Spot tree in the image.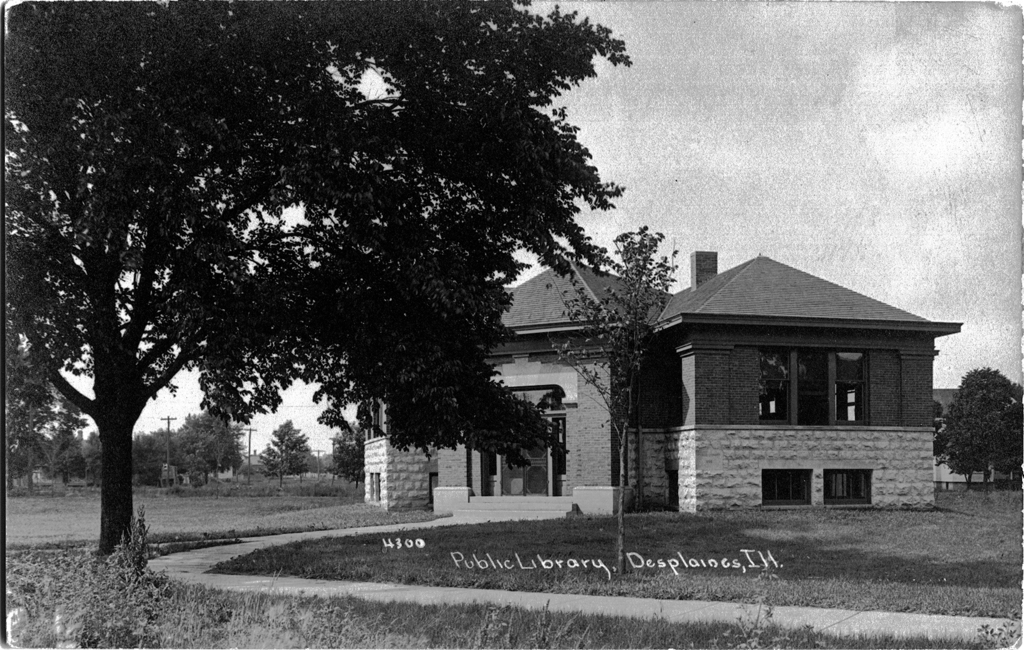
tree found at box=[130, 402, 249, 496].
